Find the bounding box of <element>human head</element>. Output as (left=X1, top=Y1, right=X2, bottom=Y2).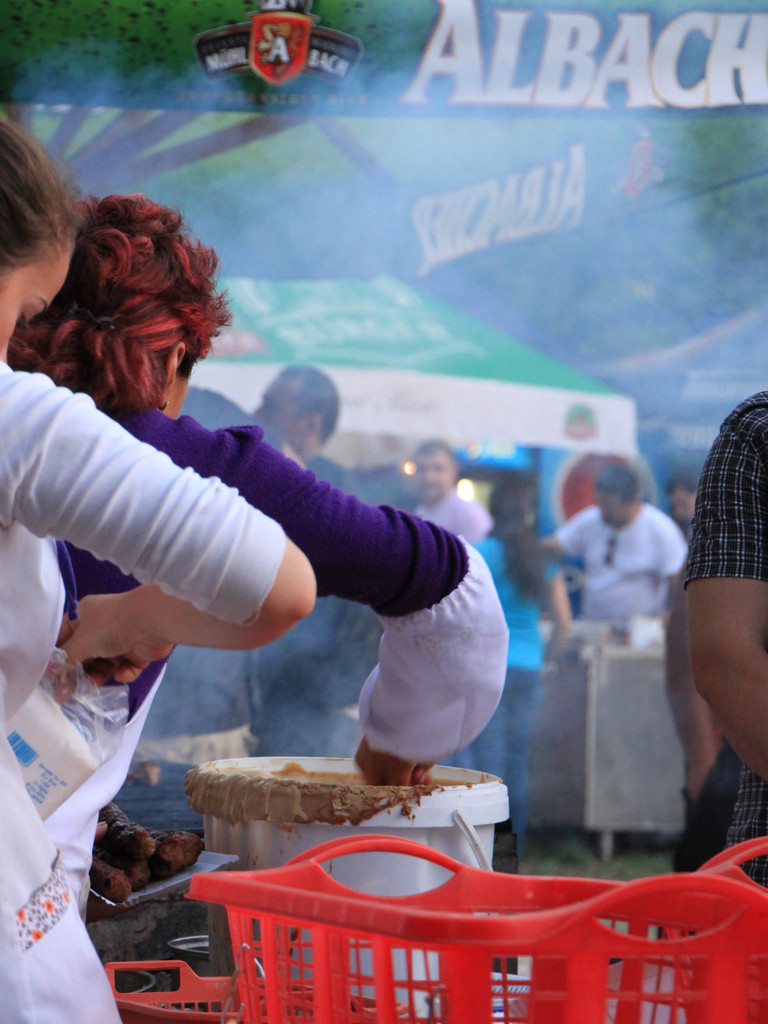
(left=408, top=440, right=458, bottom=502).
